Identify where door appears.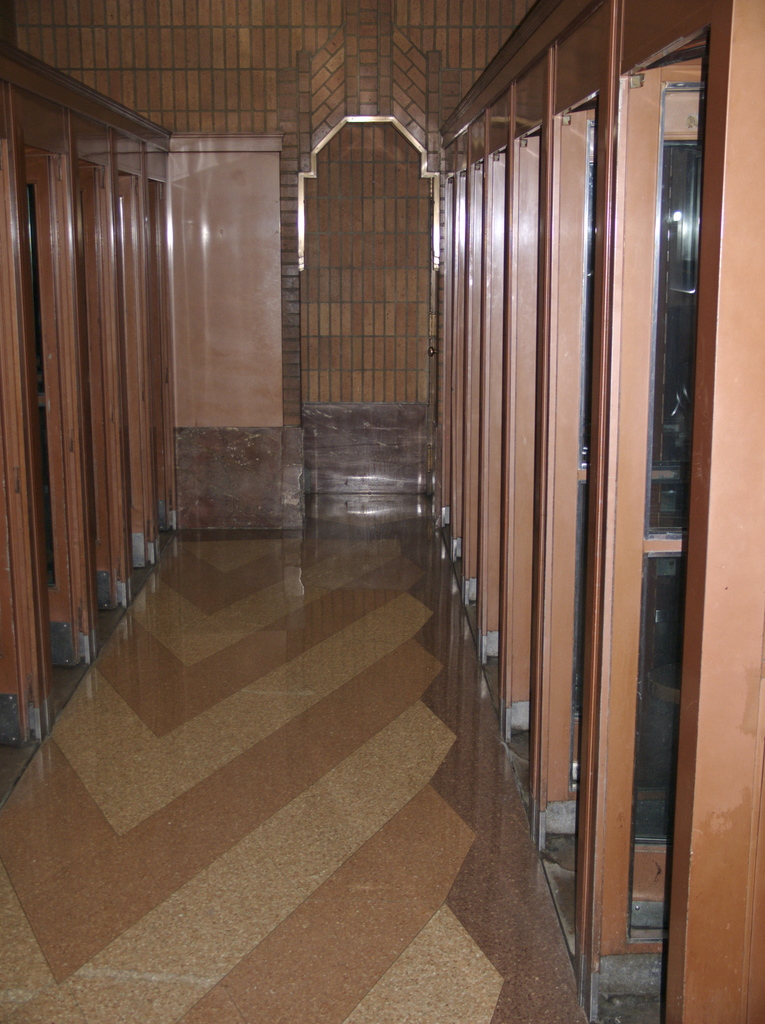
Appears at [516, 134, 542, 736].
